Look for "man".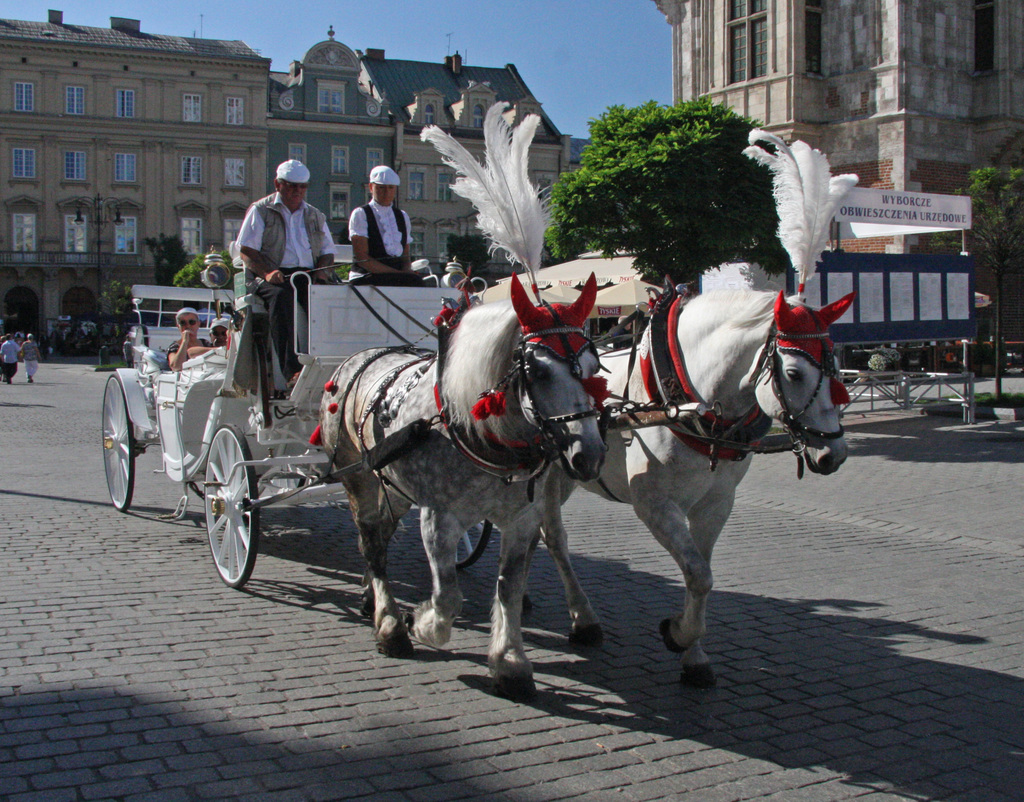
Found: (214,154,323,326).
